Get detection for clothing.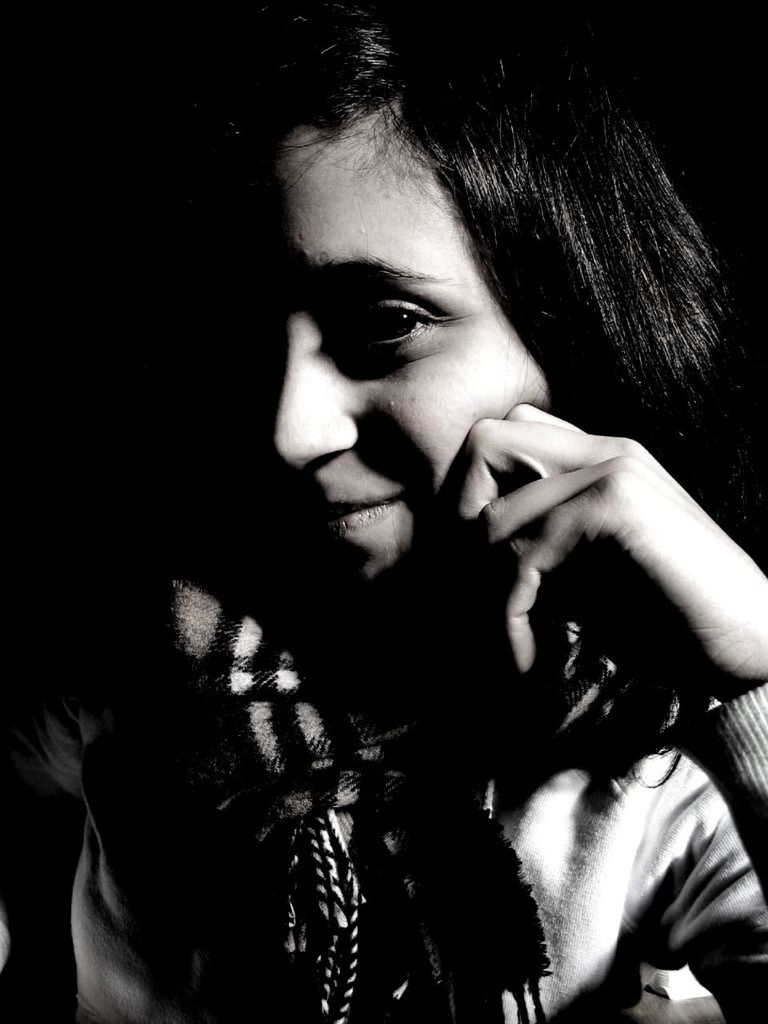
Detection: crop(0, 536, 767, 1023).
